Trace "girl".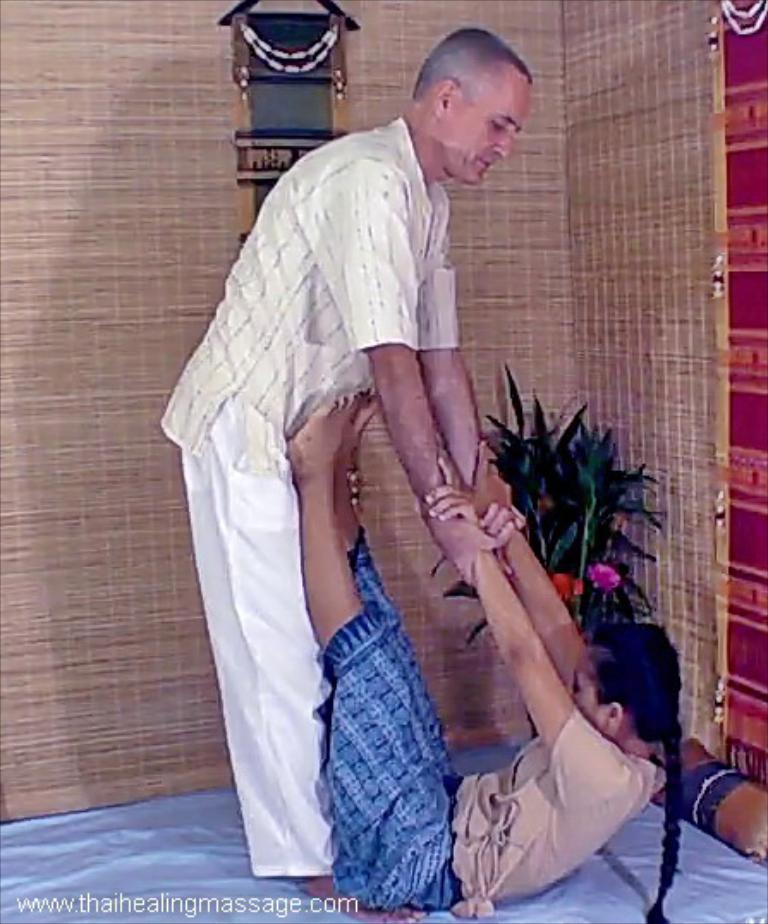
Traced to x1=275 y1=380 x2=701 y2=922.
